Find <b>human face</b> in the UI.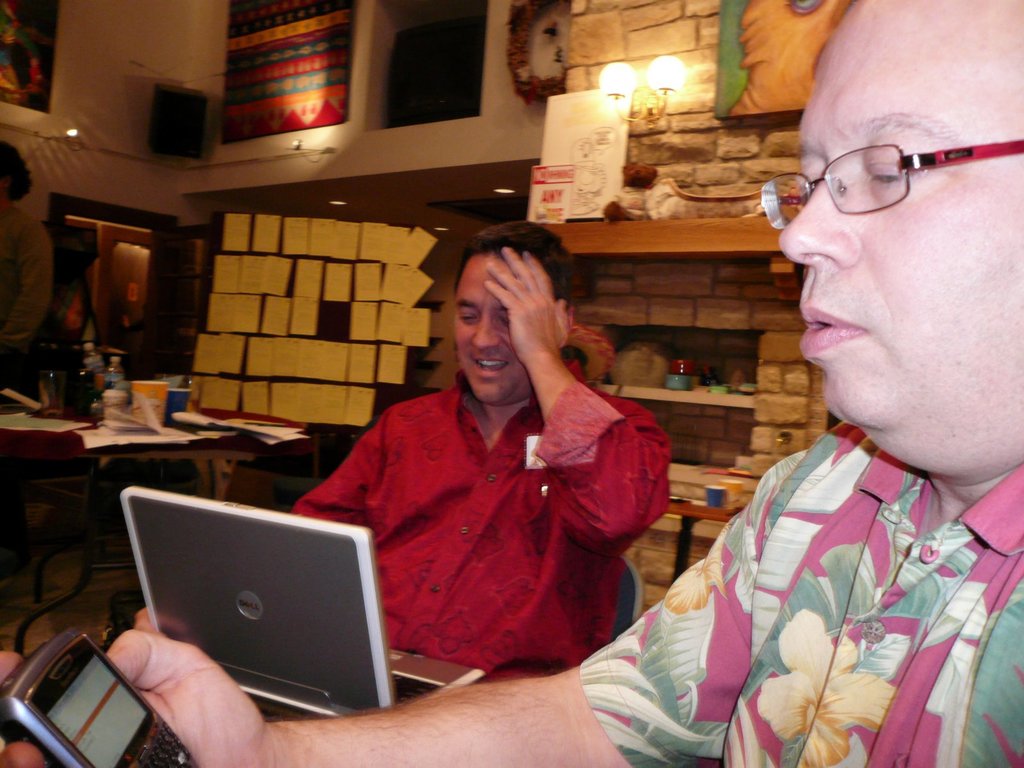
UI element at box(776, 0, 1023, 437).
